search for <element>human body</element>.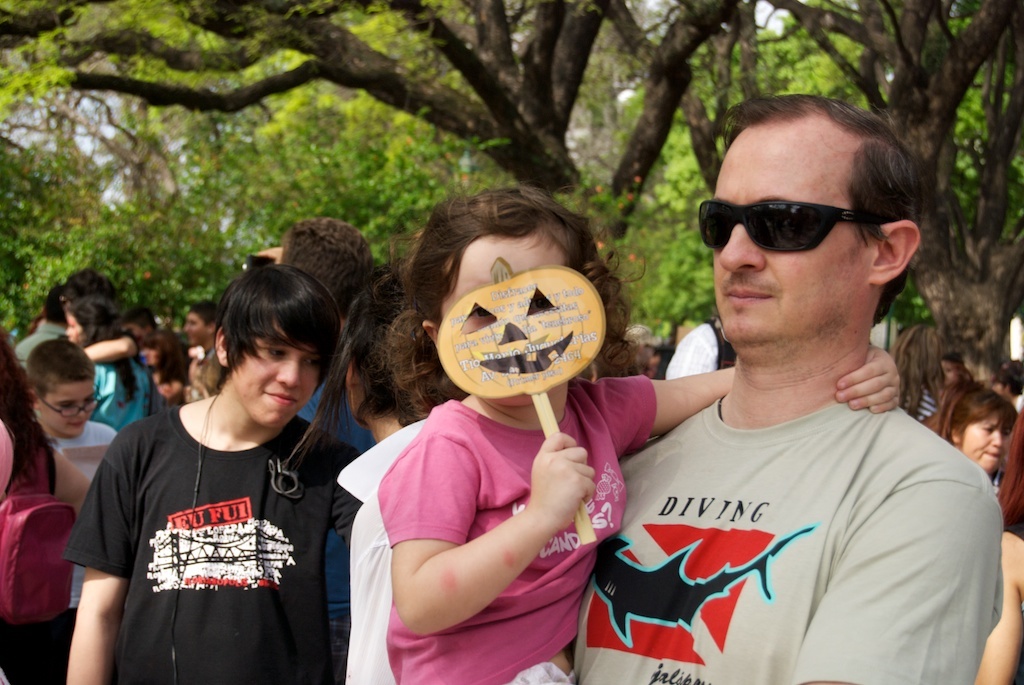
Found at 382:342:900:684.
